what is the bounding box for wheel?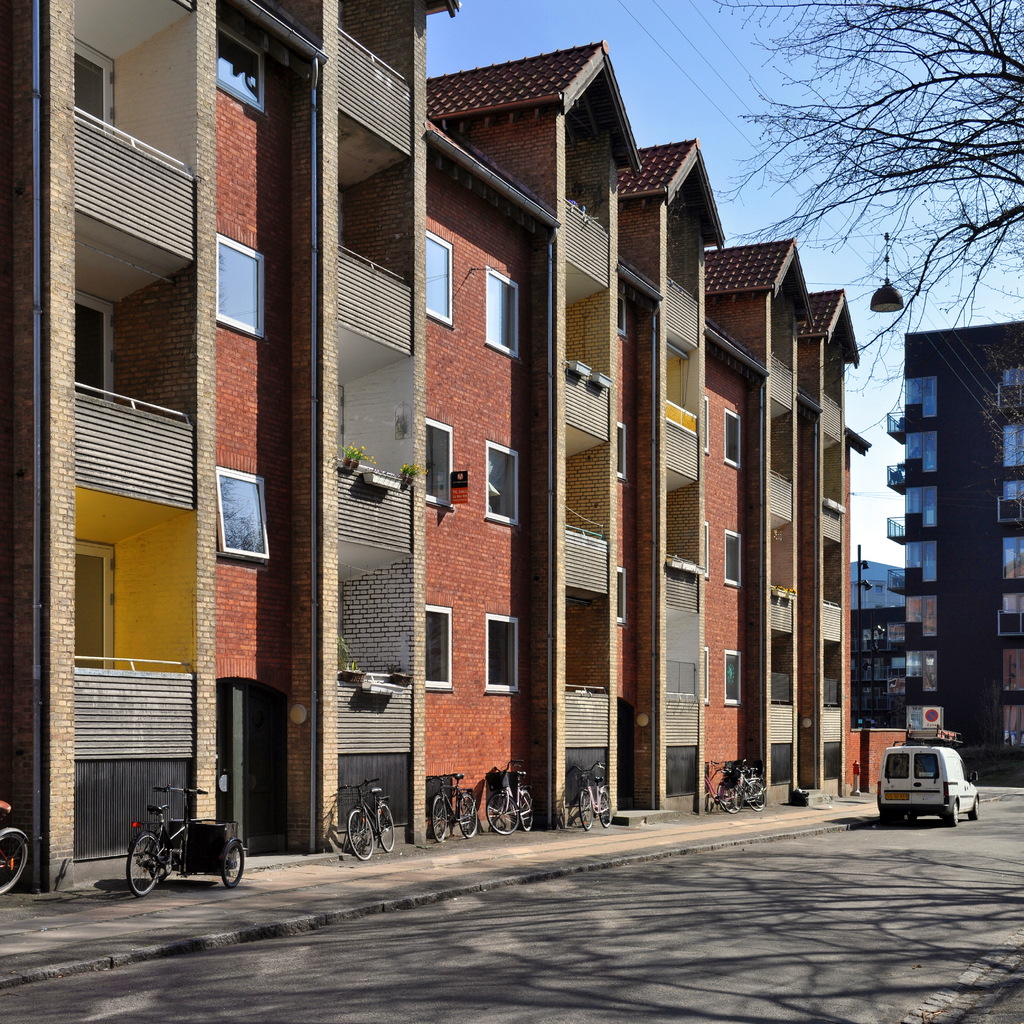
pyautogui.locateOnScreen(719, 779, 747, 815).
